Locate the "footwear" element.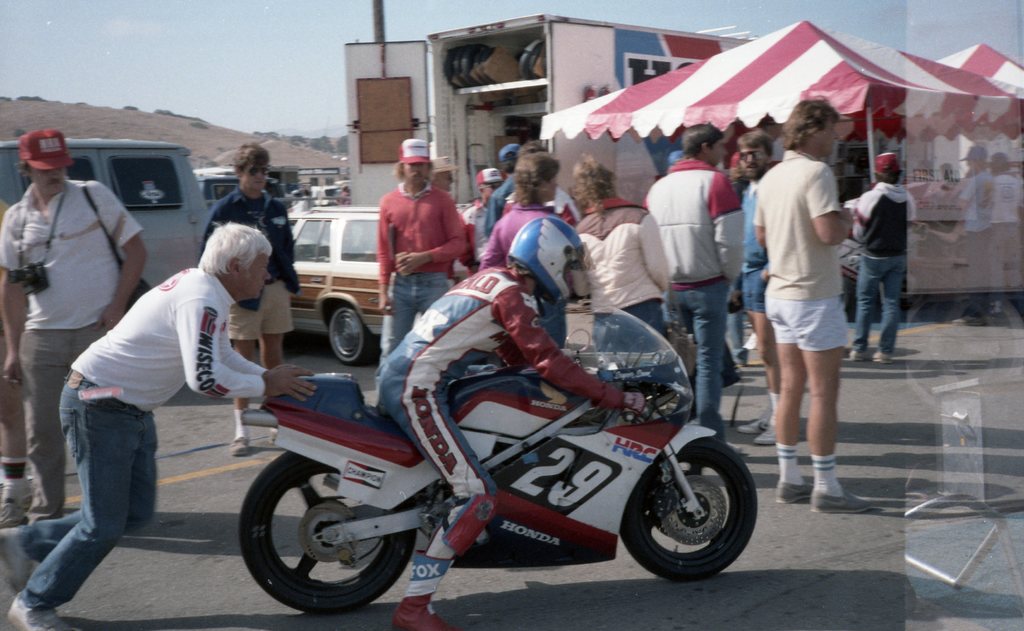
Element bbox: <box>392,553,456,630</box>.
